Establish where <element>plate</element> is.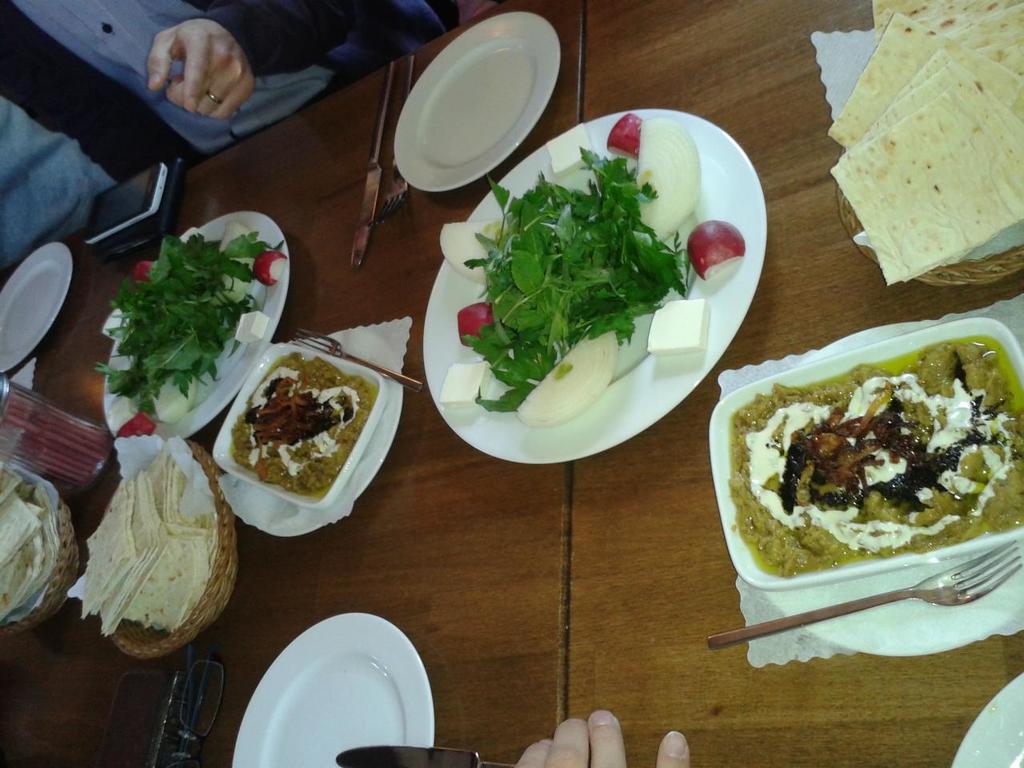
Established at x1=103 y1=208 x2=290 y2=436.
